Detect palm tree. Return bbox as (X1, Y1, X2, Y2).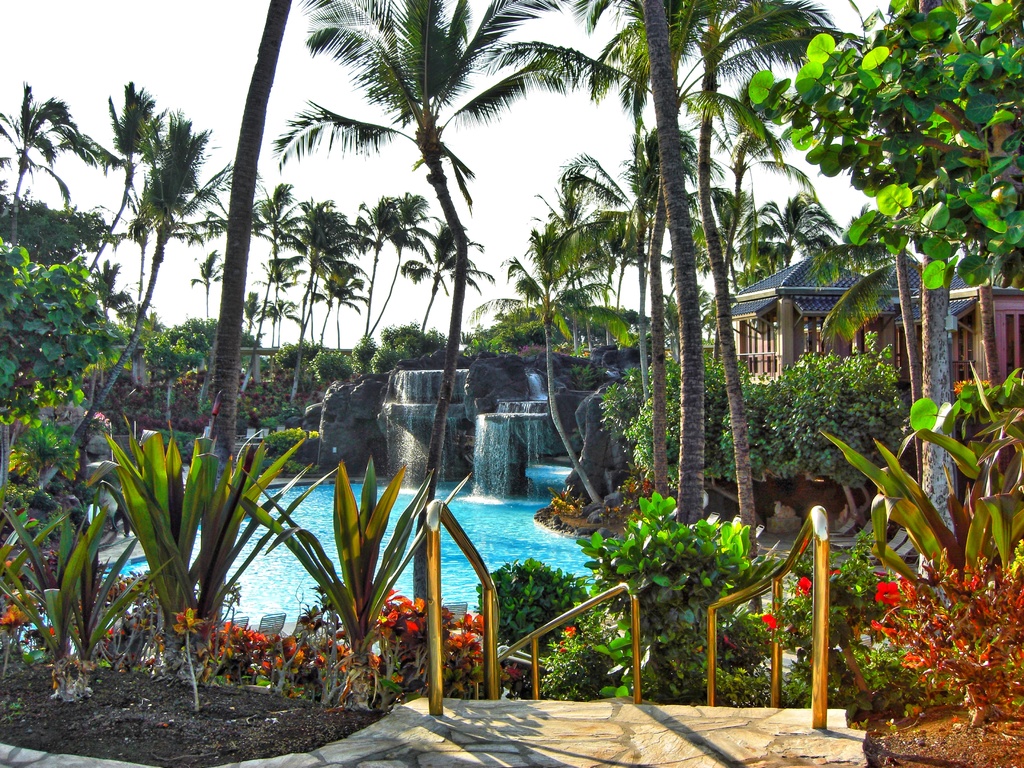
(368, 183, 404, 365).
